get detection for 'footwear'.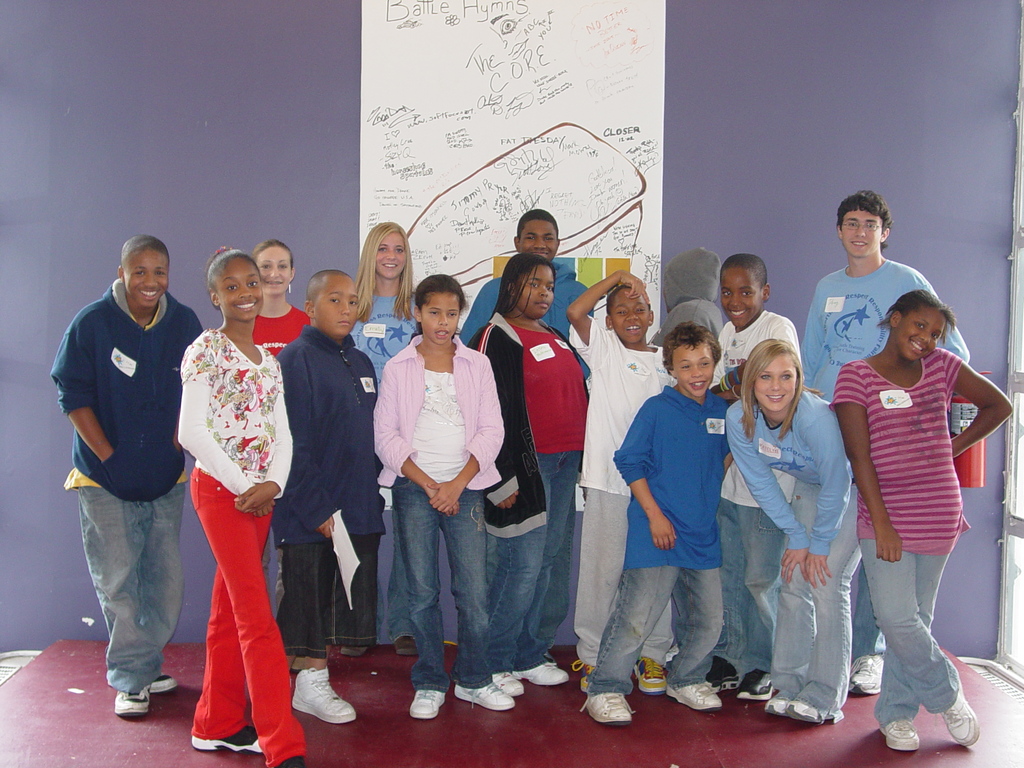
Detection: (x1=571, y1=656, x2=596, y2=692).
